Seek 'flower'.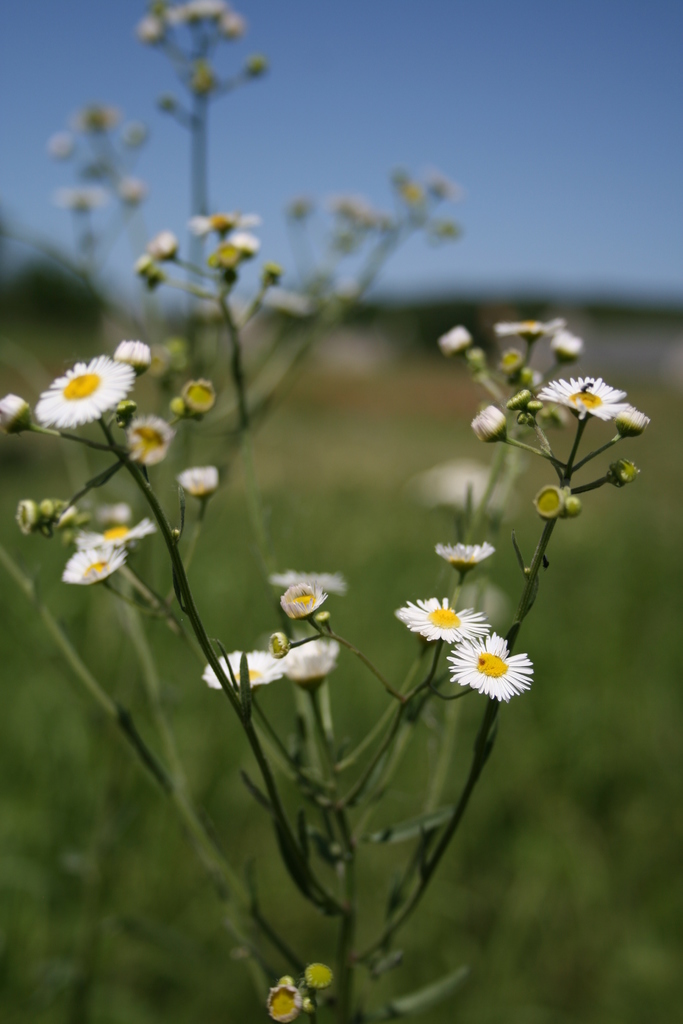
(302,961,336,988).
